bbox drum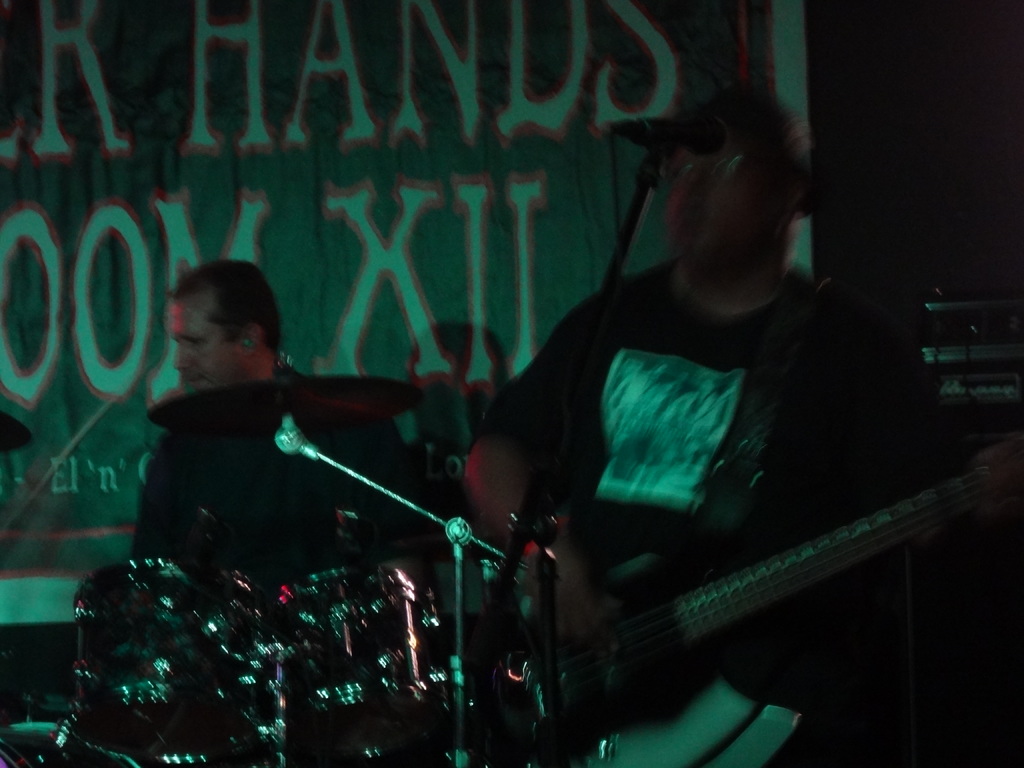
l=275, t=598, r=438, b=763
